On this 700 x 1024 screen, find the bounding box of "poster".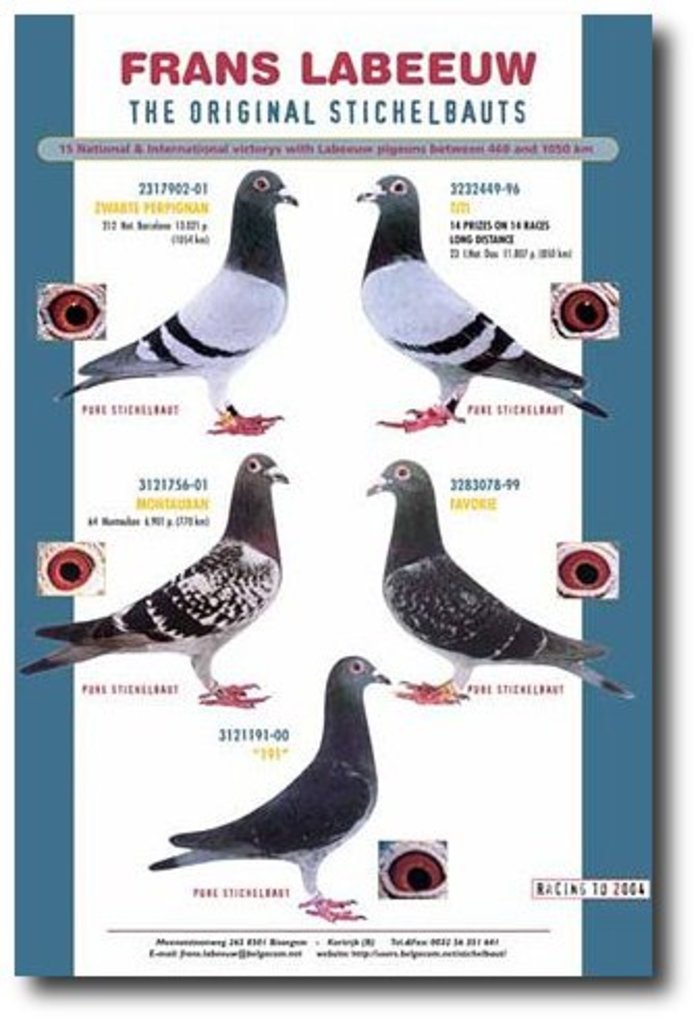
Bounding box: (x1=6, y1=2, x2=673, y2=1007).
